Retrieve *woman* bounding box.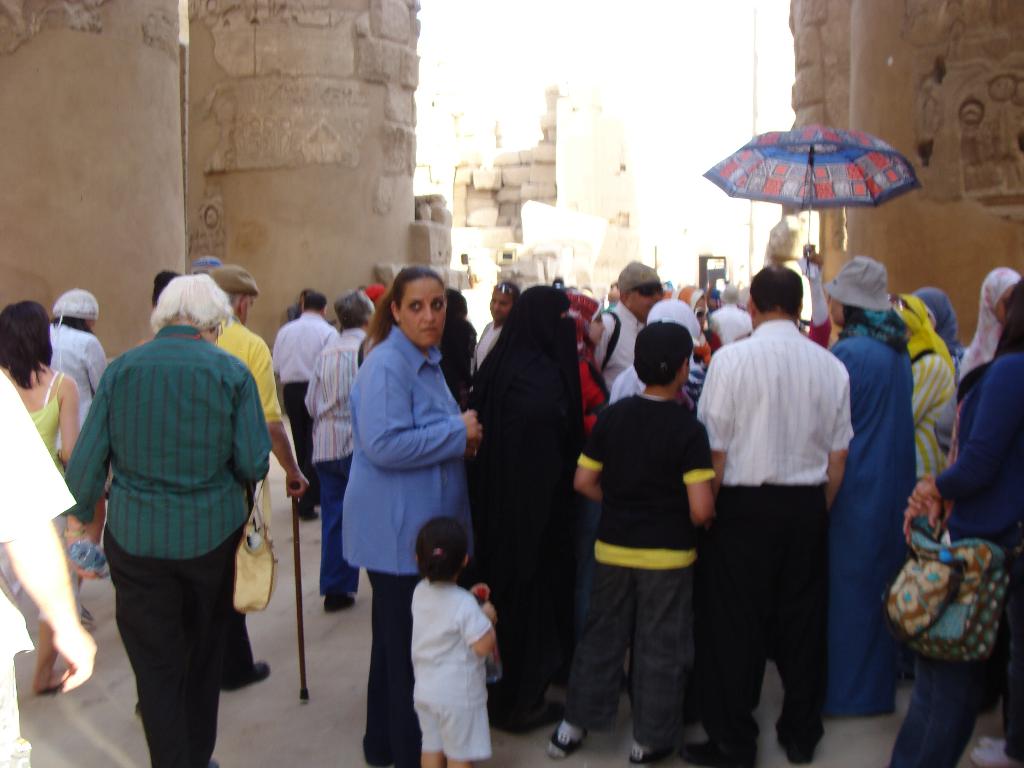
Bounding box: box(0, 299, 86, 693).
